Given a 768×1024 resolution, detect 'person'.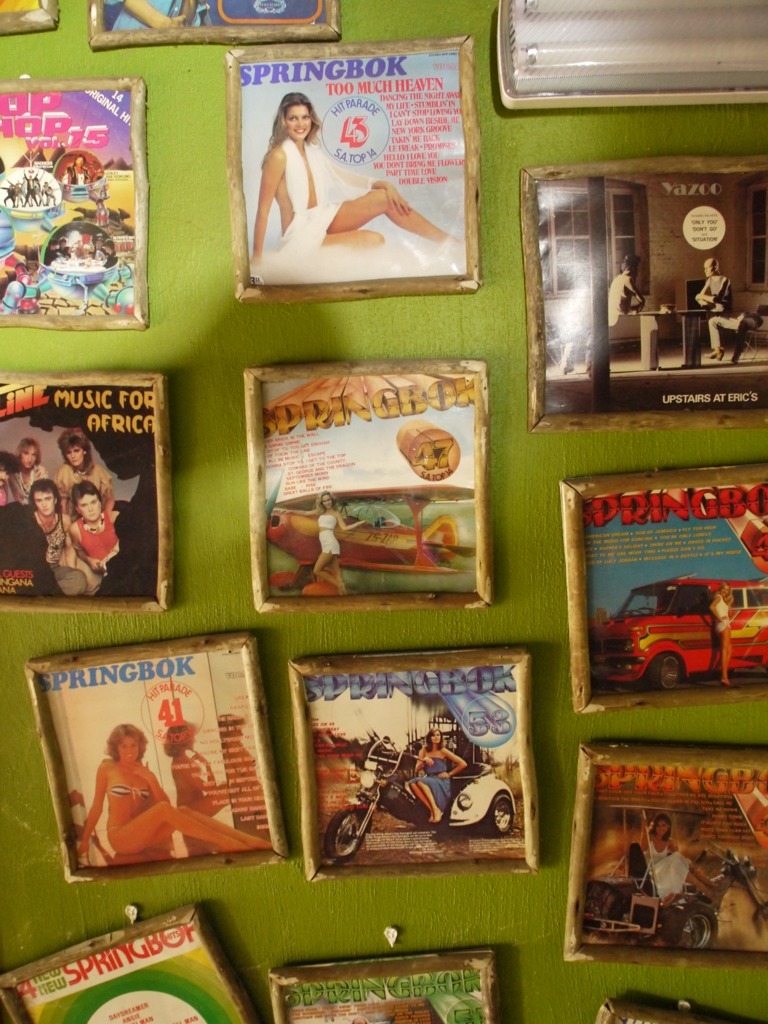
locate(0, 440, 48, 507).
